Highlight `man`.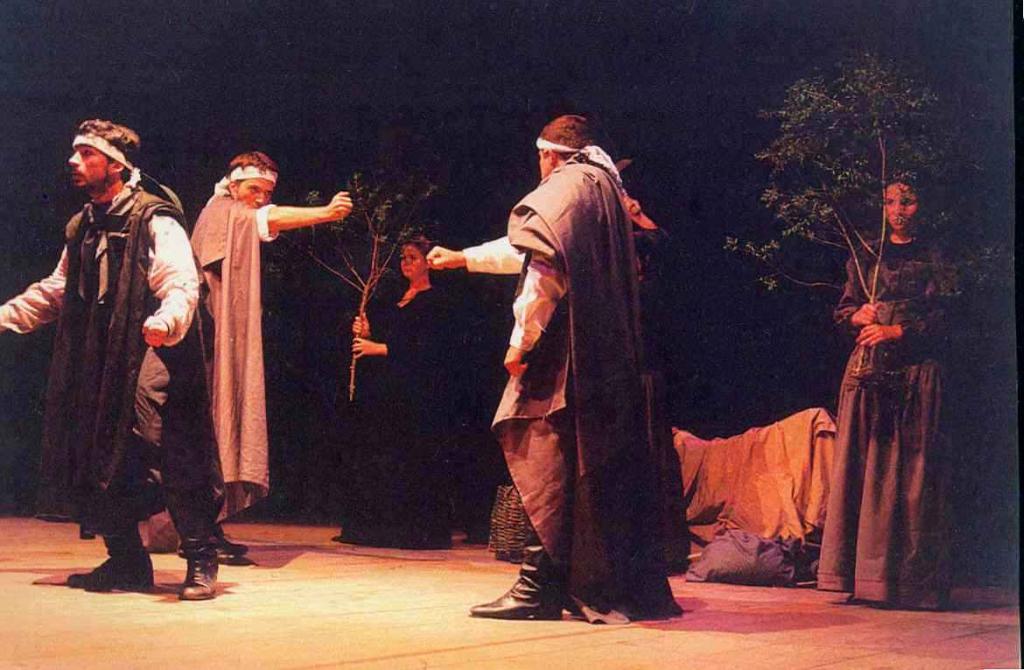
Highlighted region: <box>424,114,688,624</box>.
